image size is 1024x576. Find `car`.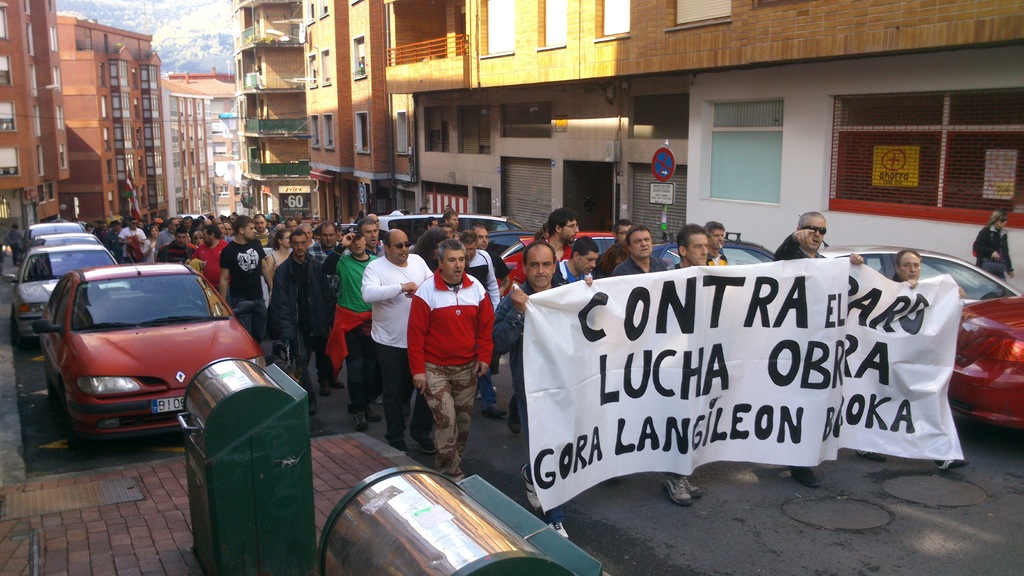
648:227:775:267.
